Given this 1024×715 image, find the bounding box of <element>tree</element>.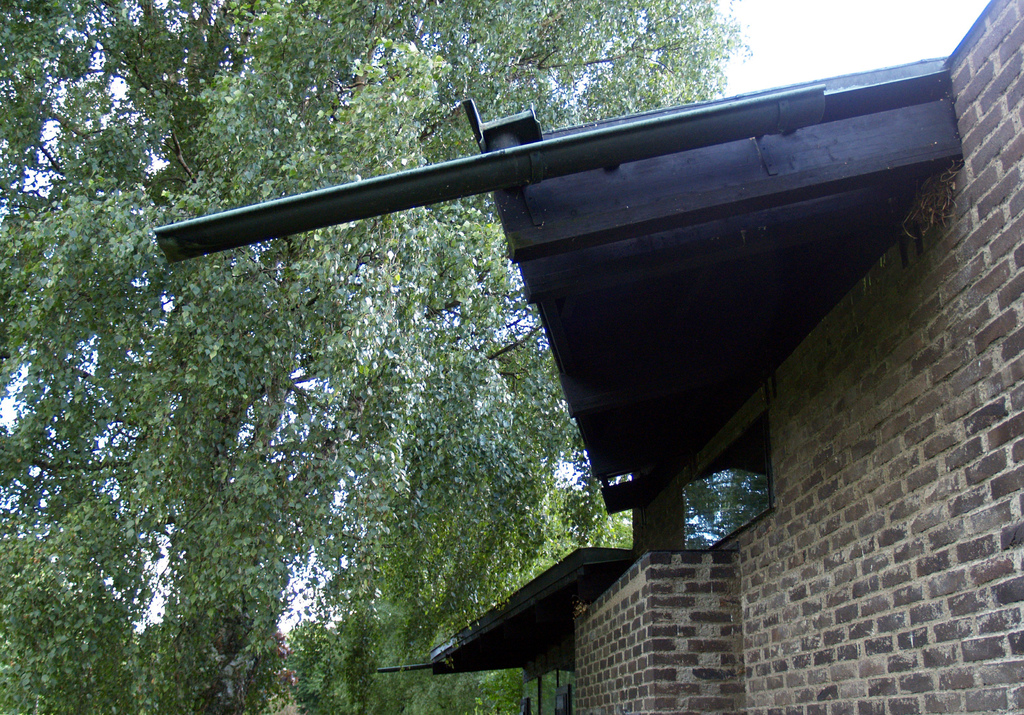
<box>0,0,752,714</box>.
